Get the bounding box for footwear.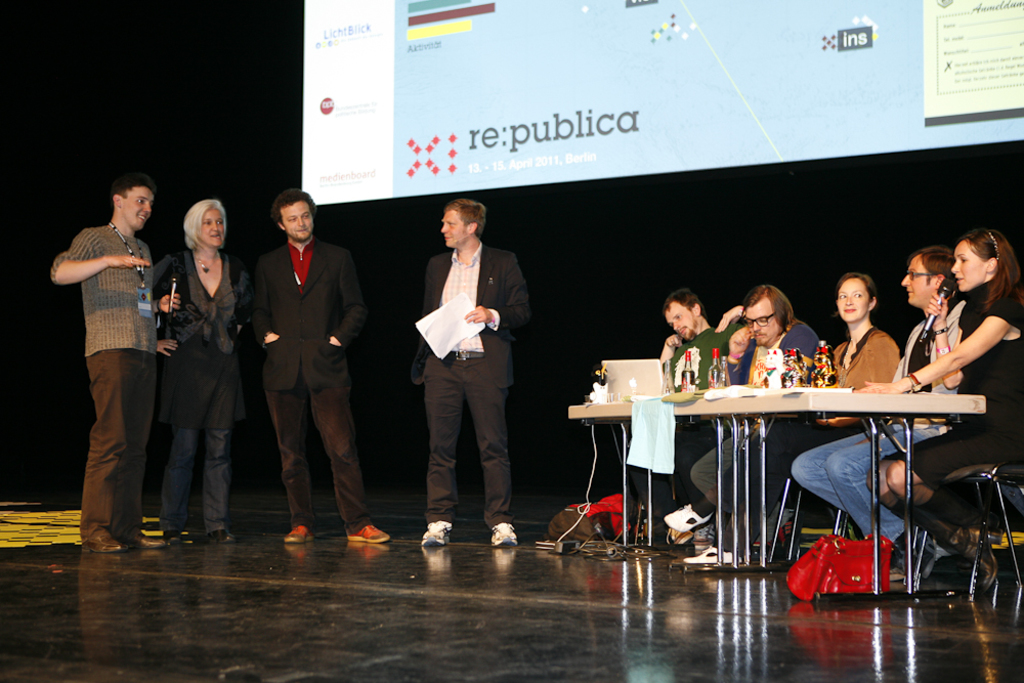
415 523 454 546.
